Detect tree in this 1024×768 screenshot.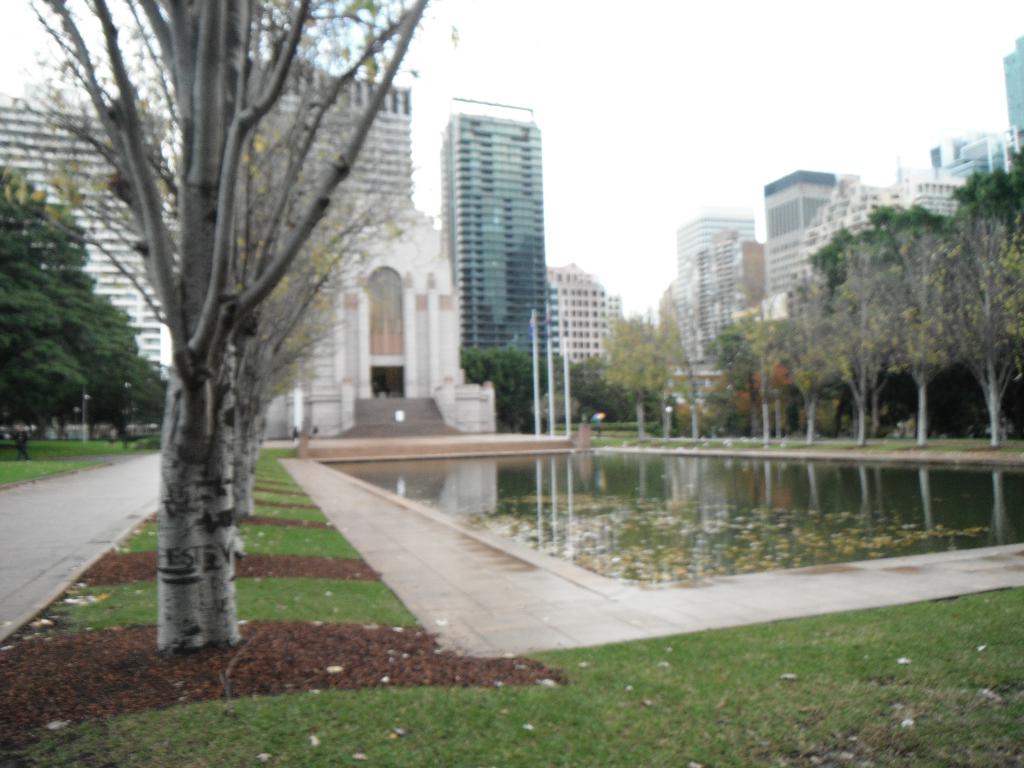
Detection: 465, 344, 558, 431.
